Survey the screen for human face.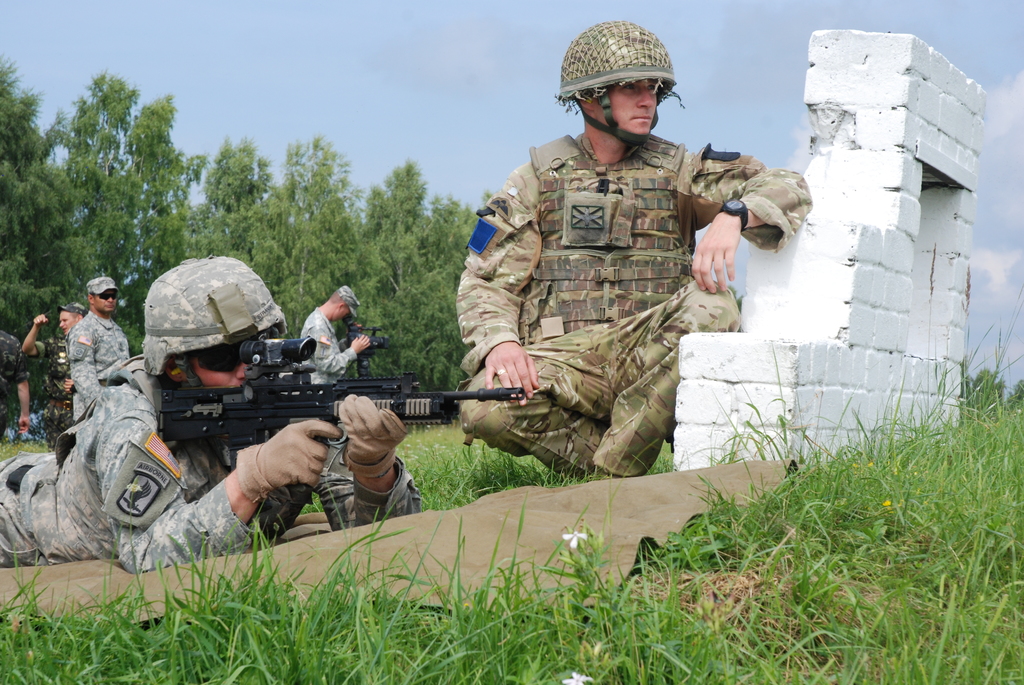
Survey found: bbox=[609, 84, 657, 133].
